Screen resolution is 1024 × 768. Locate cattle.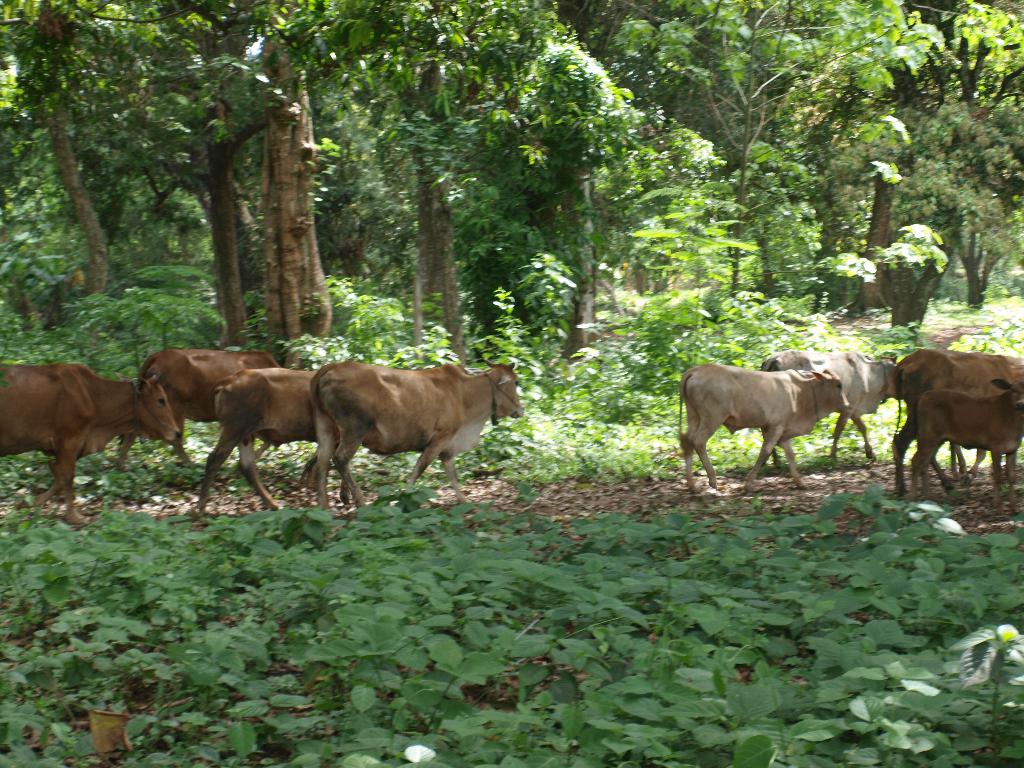
box=[895, 352, 1023, 495].
